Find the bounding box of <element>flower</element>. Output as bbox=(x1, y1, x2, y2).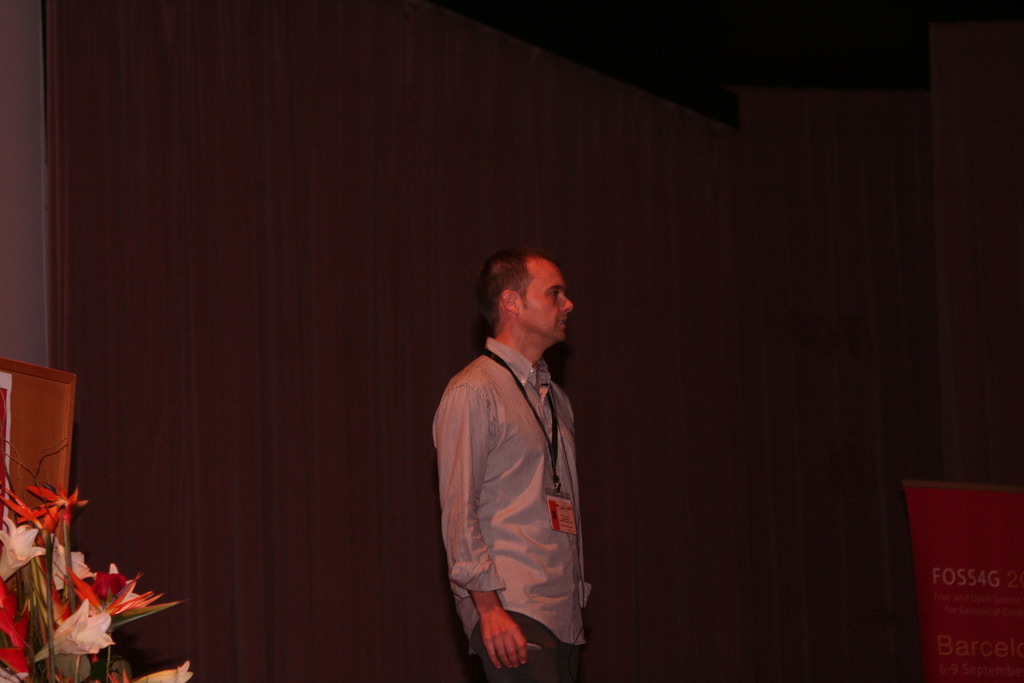
bbox=(29, 484, 84, 509).
